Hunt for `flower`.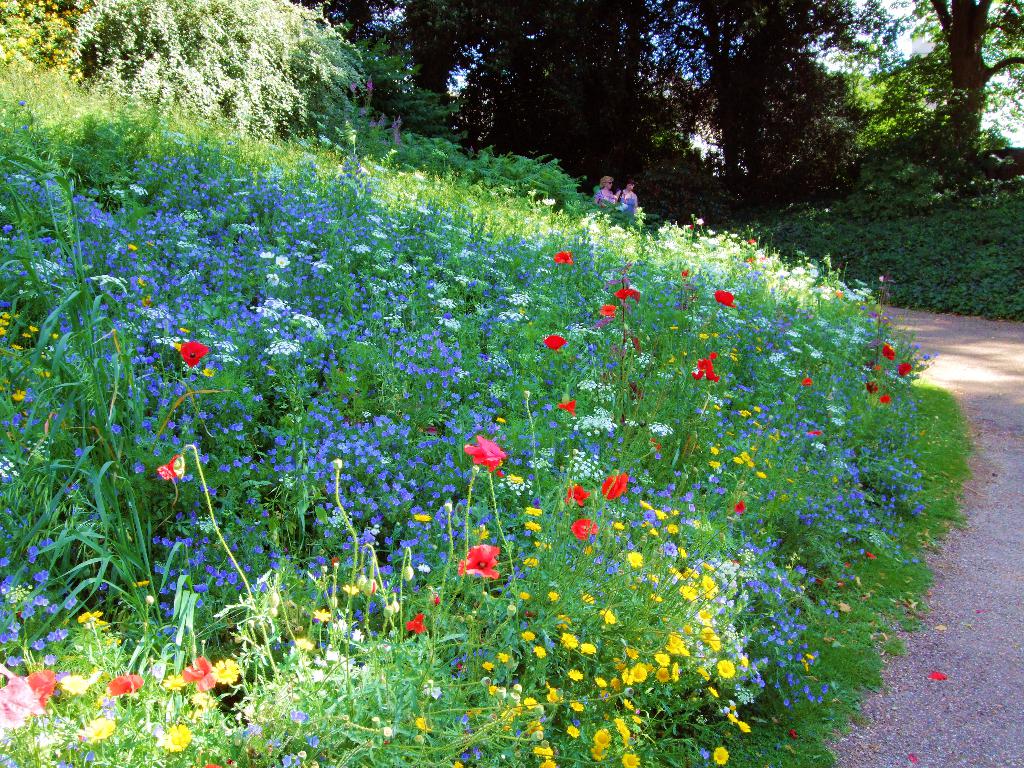
Hunted down at {"x1": 60, "y1": 671, "x2": 101, "y2": 691}.
